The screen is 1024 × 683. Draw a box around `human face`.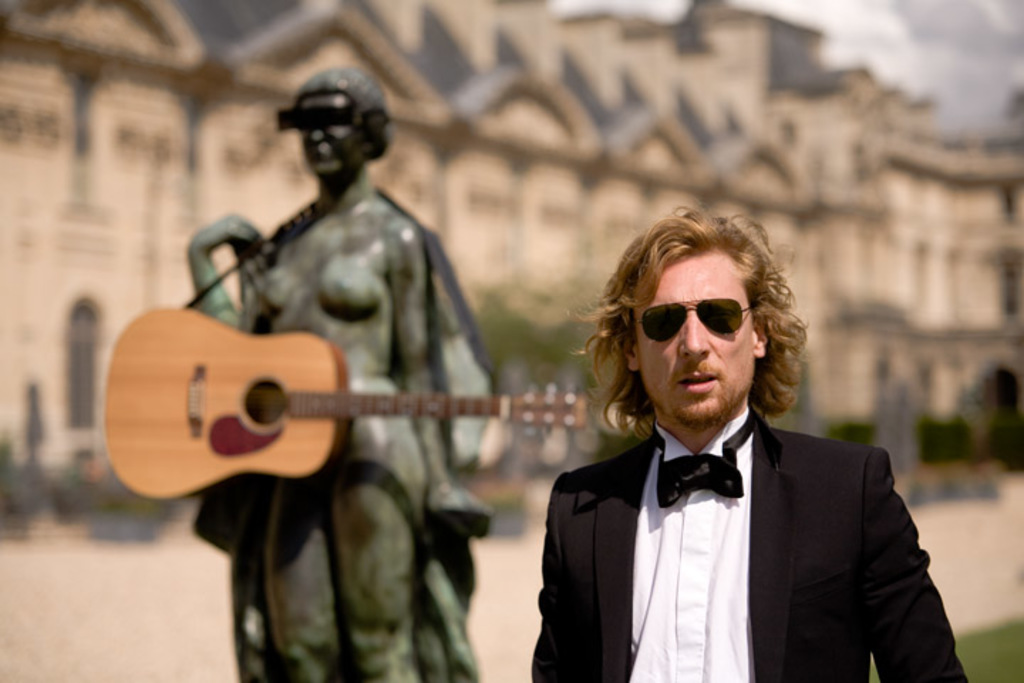
[left=304, top=88, right=370, bottom=176].
